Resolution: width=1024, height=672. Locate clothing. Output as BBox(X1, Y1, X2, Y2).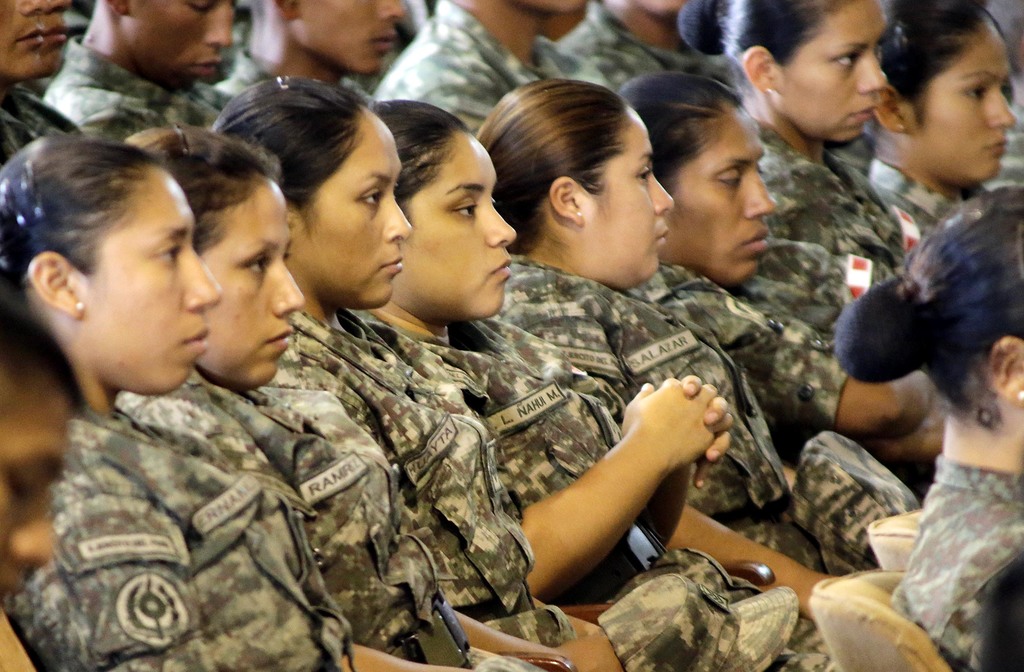
BBox(31, 30, 230, 141).
